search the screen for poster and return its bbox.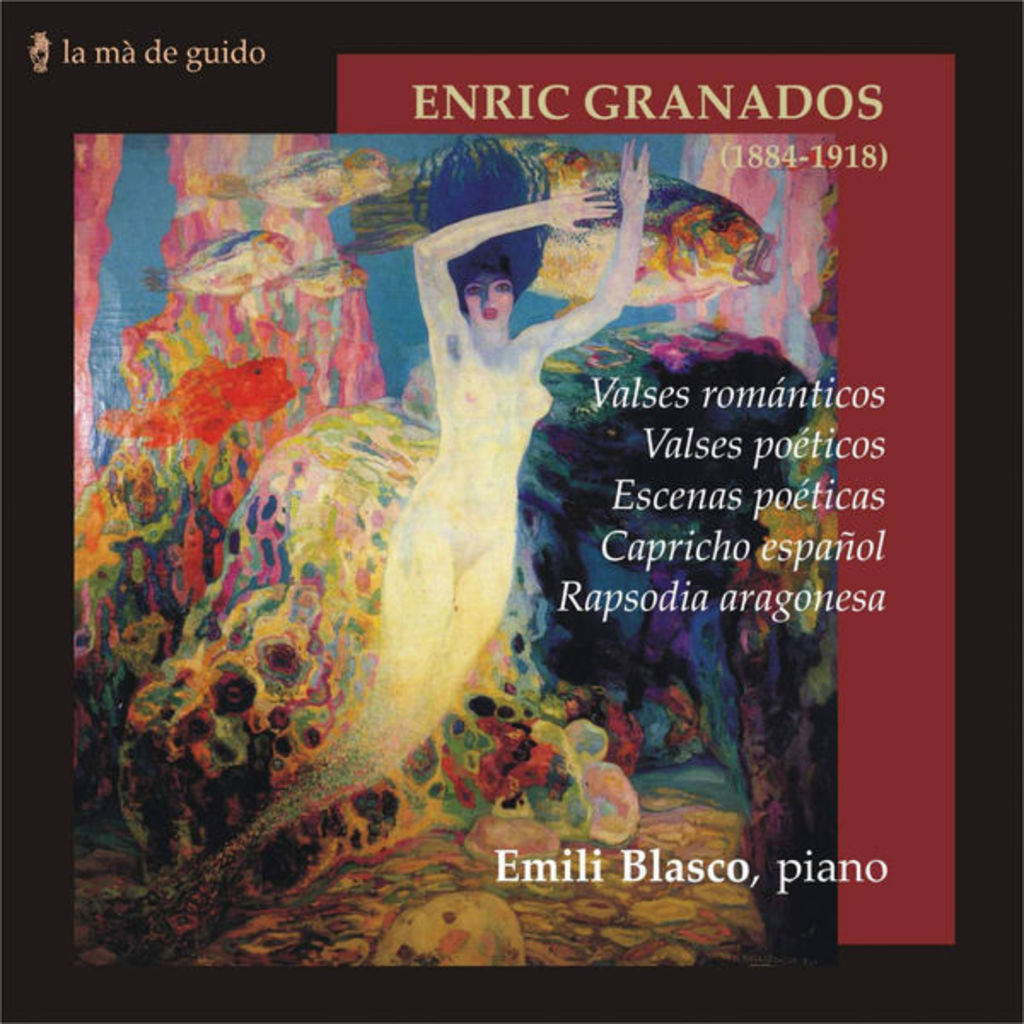
Found: 70 56 957 978.
